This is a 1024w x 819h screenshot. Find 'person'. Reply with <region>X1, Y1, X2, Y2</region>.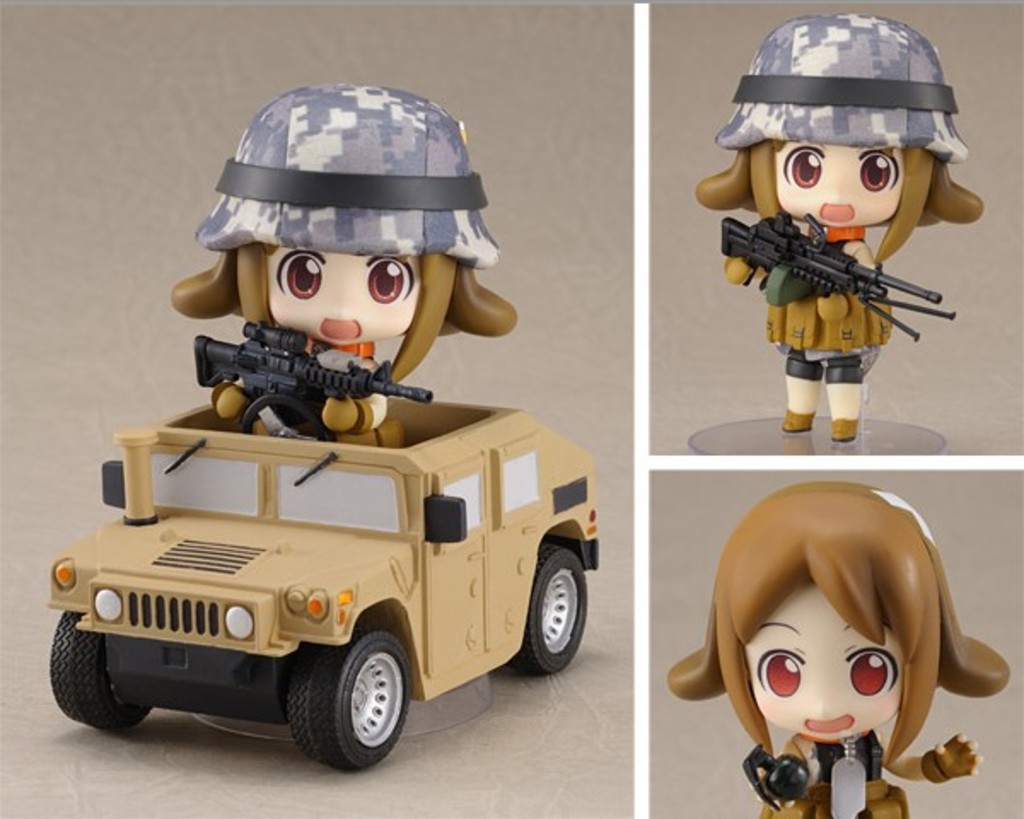
<region>174, 80, 519, 456</region>.
